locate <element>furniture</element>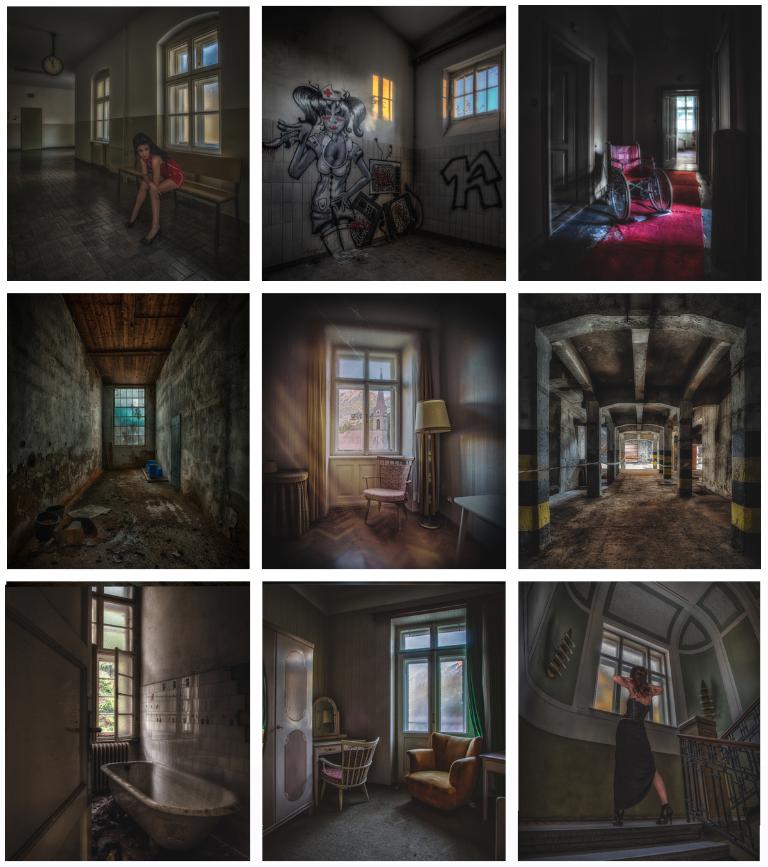
319:739:380:810
